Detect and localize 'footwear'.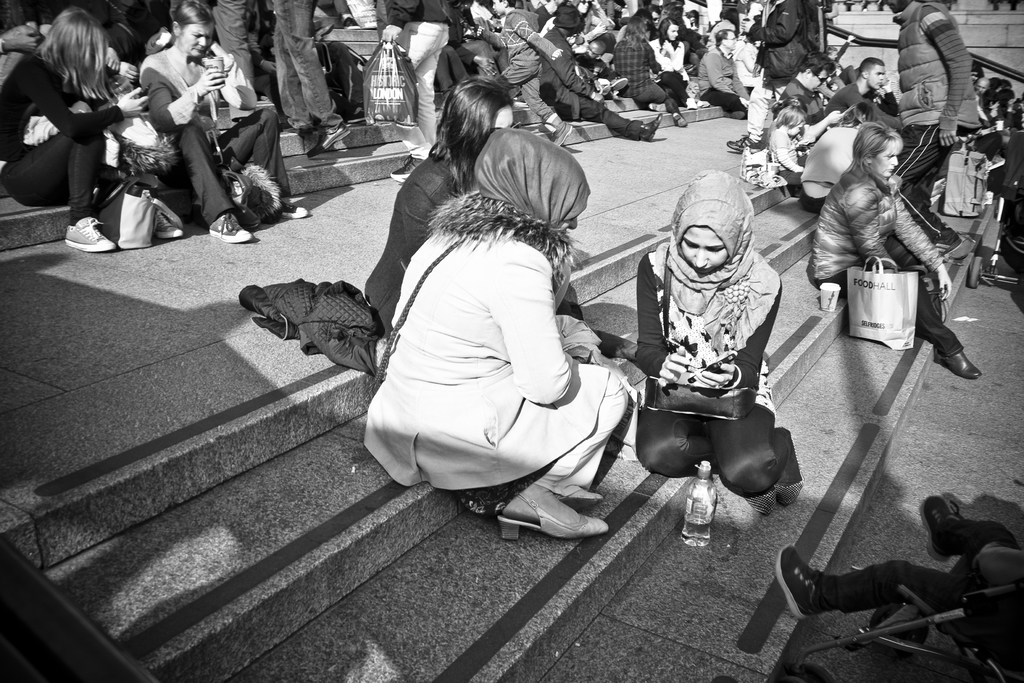
Localized at (x1=548, y1=481, x2=602, y2=507).
